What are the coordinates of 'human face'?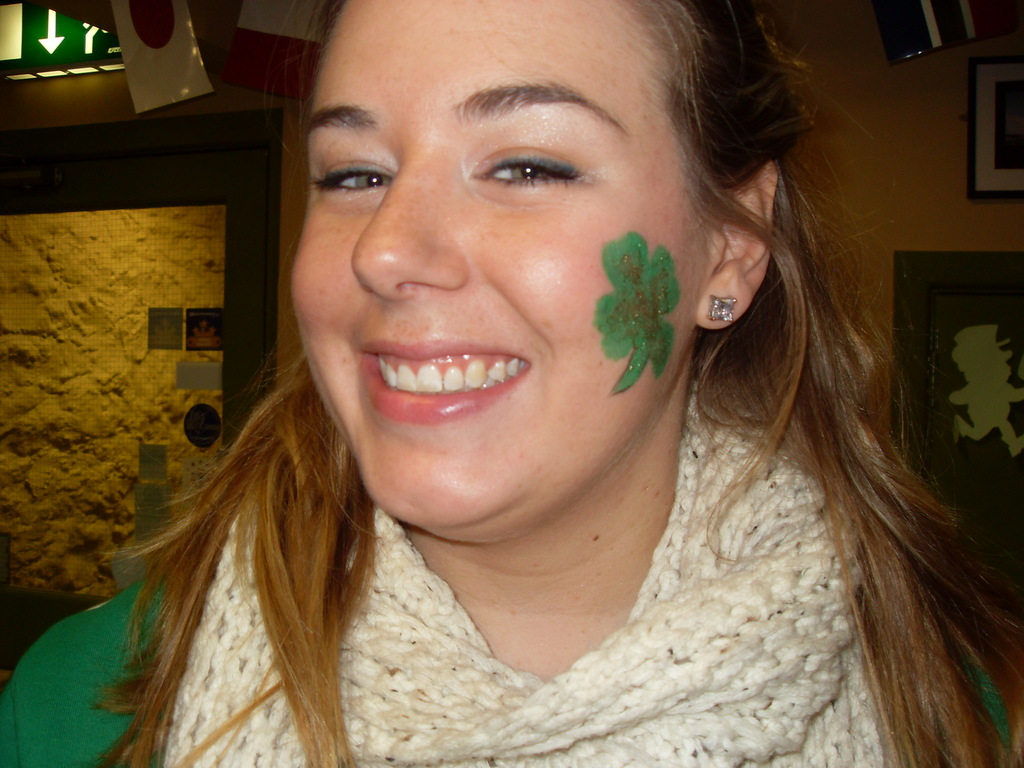
288, 0, 721, 534.
